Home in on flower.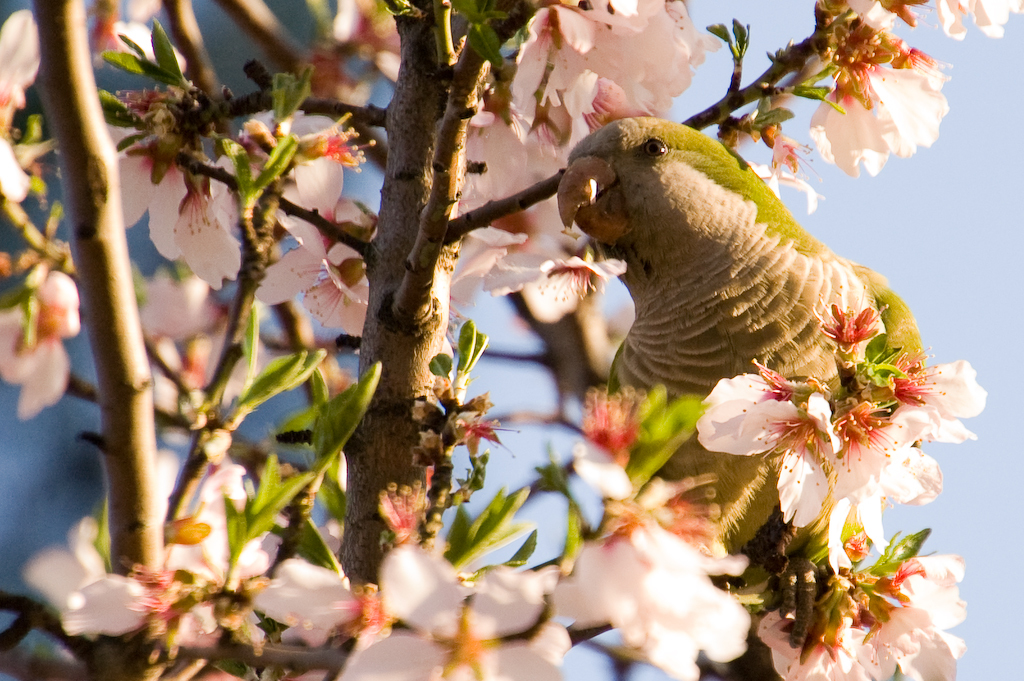
Homed in at (x1=696, y1=402, x2=910, y2=529).
